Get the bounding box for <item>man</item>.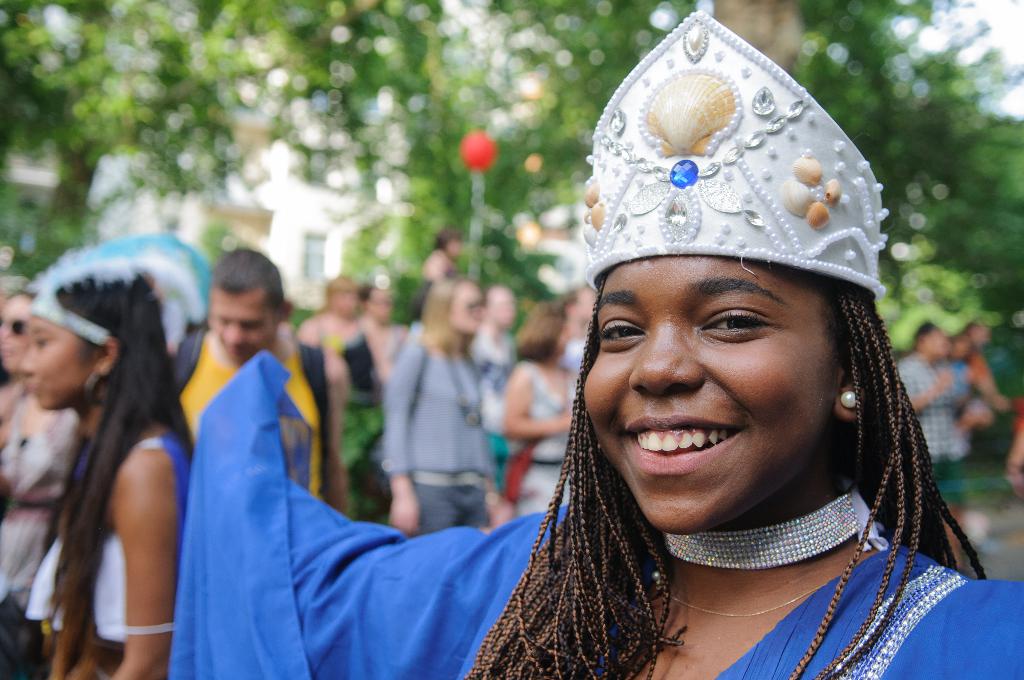
Rect(465, 281, 525, 491).
